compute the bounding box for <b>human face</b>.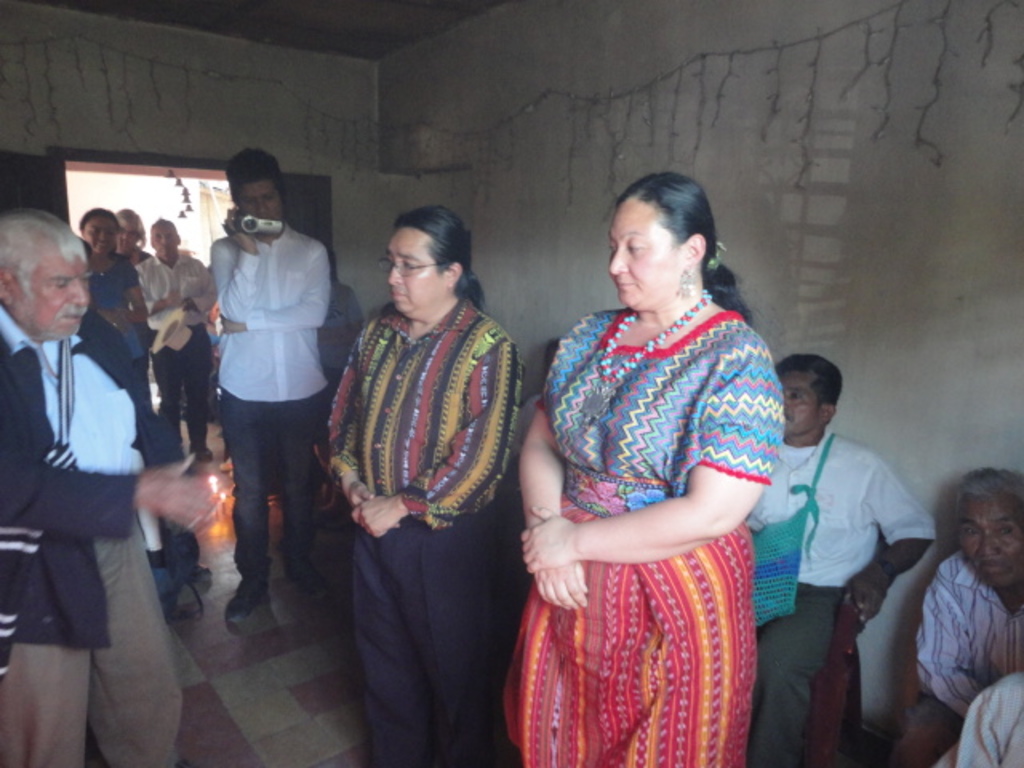
[382,227,446,318].
